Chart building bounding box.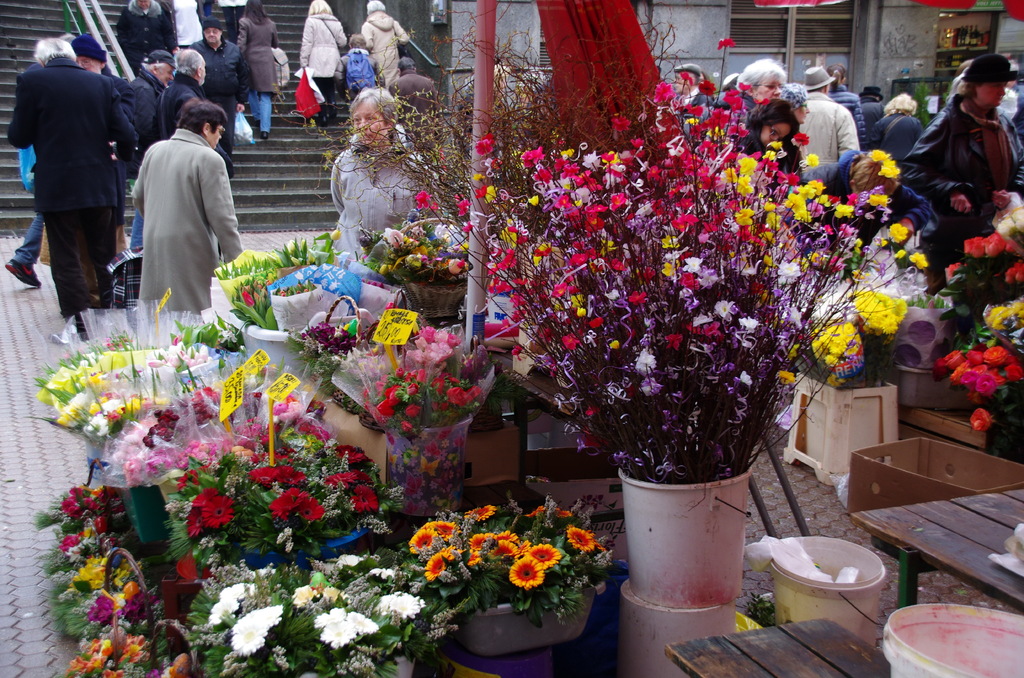
Charted: {"x1": 330, "y1": 0, "x2": 1023, "y2": 134}.
